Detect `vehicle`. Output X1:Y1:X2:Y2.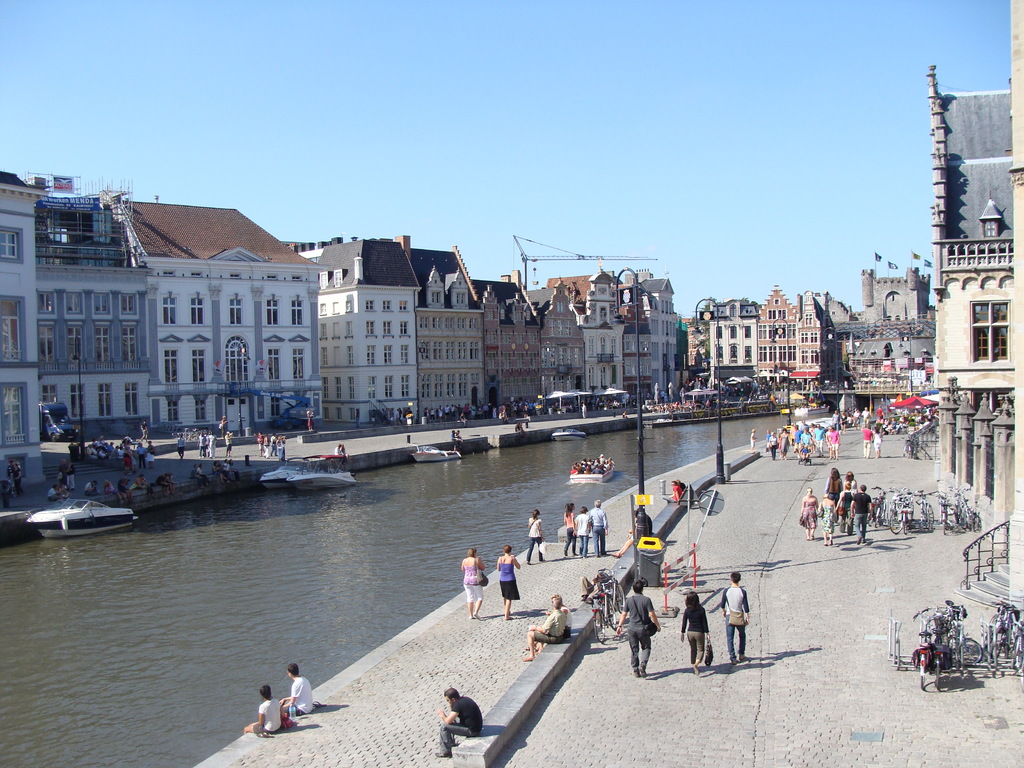
571:452:619:483.
